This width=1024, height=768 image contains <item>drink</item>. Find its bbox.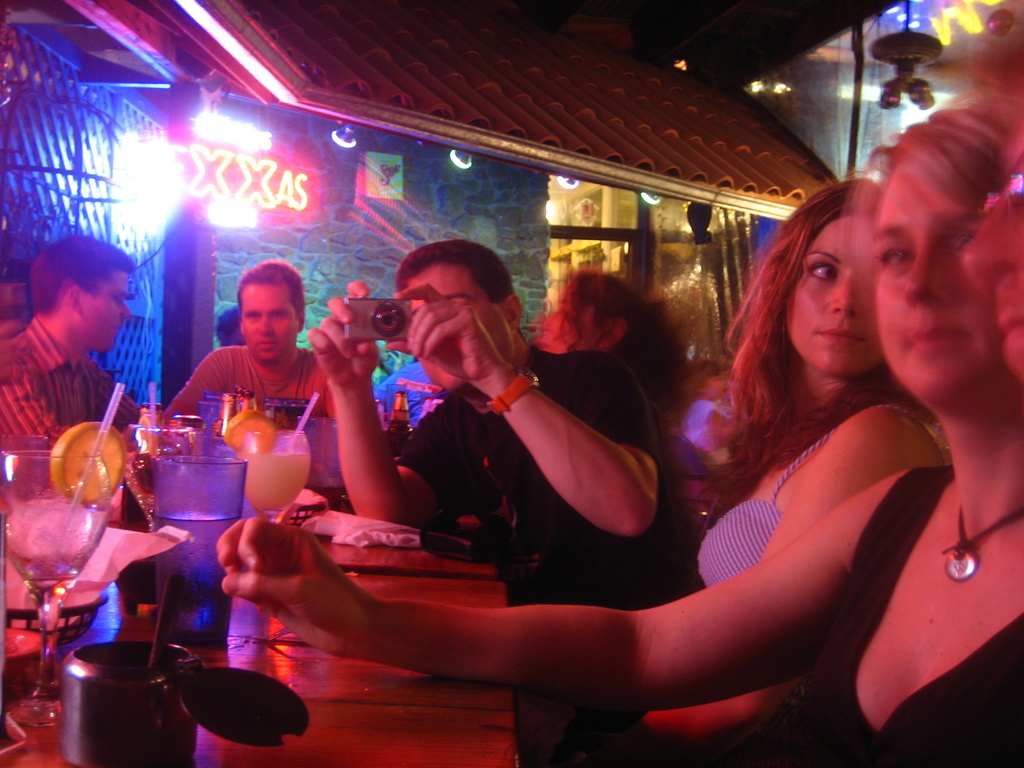
crop(4, 506, 102, 599).
